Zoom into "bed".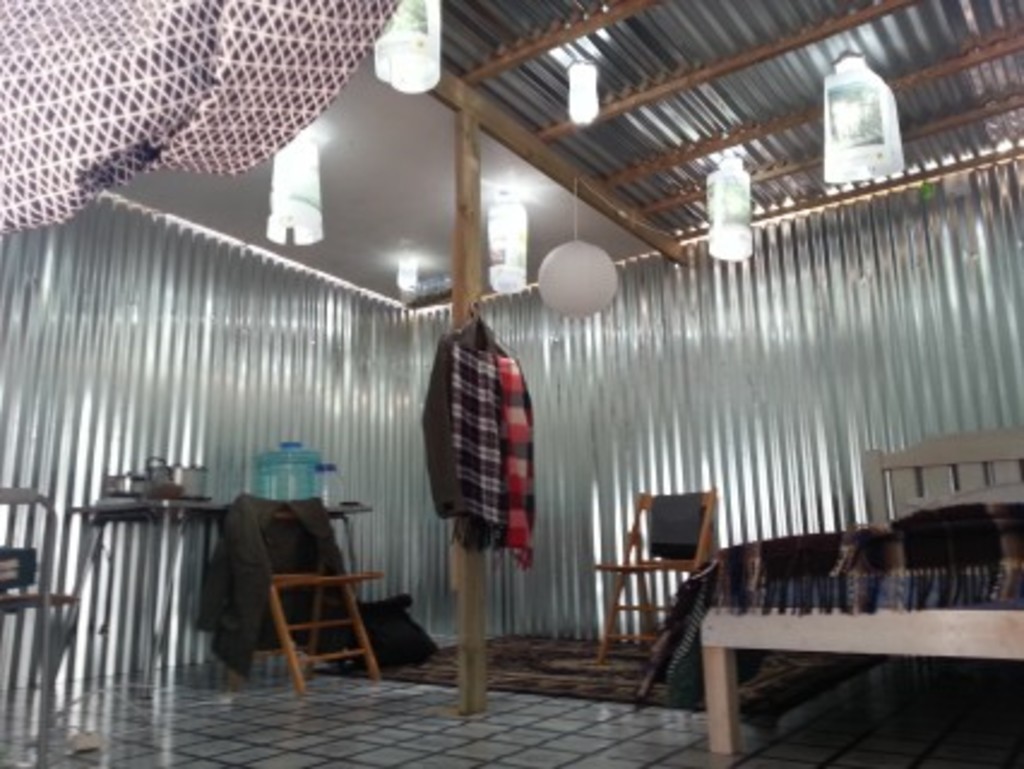
Zoom target: Rect(651, 488, 1014, 747).
